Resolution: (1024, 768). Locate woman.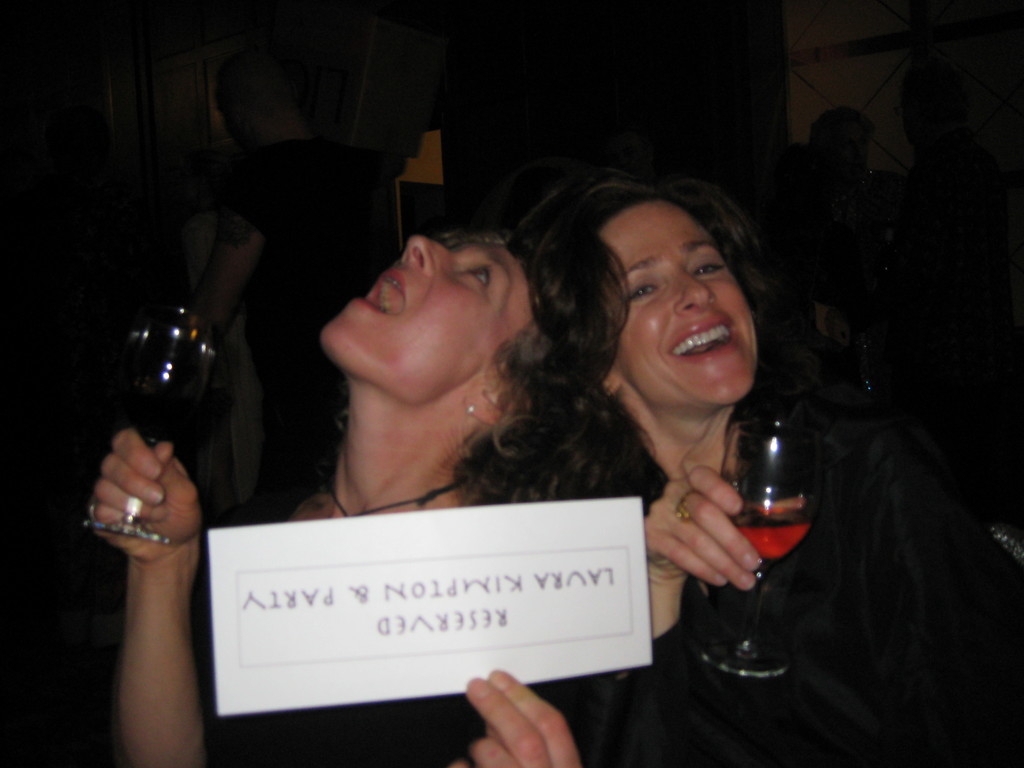
x1=499, y1=158, x2=824, y2=676.
